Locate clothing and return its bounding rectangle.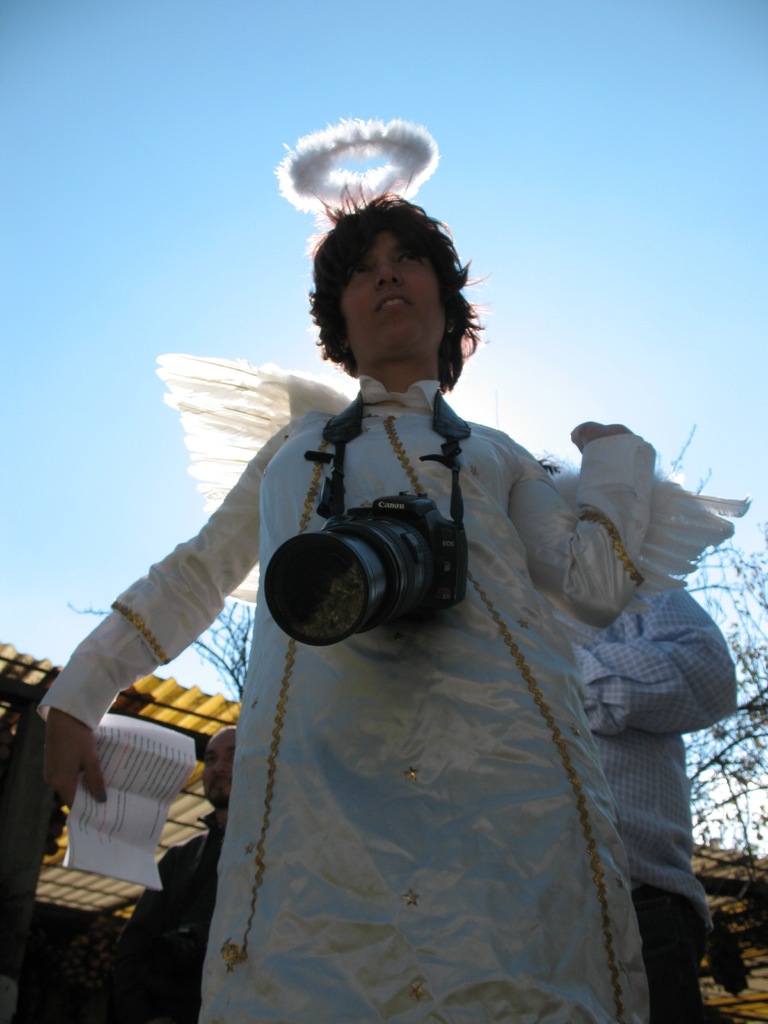
[left=98, top=806, right=238, bottom=1012].
